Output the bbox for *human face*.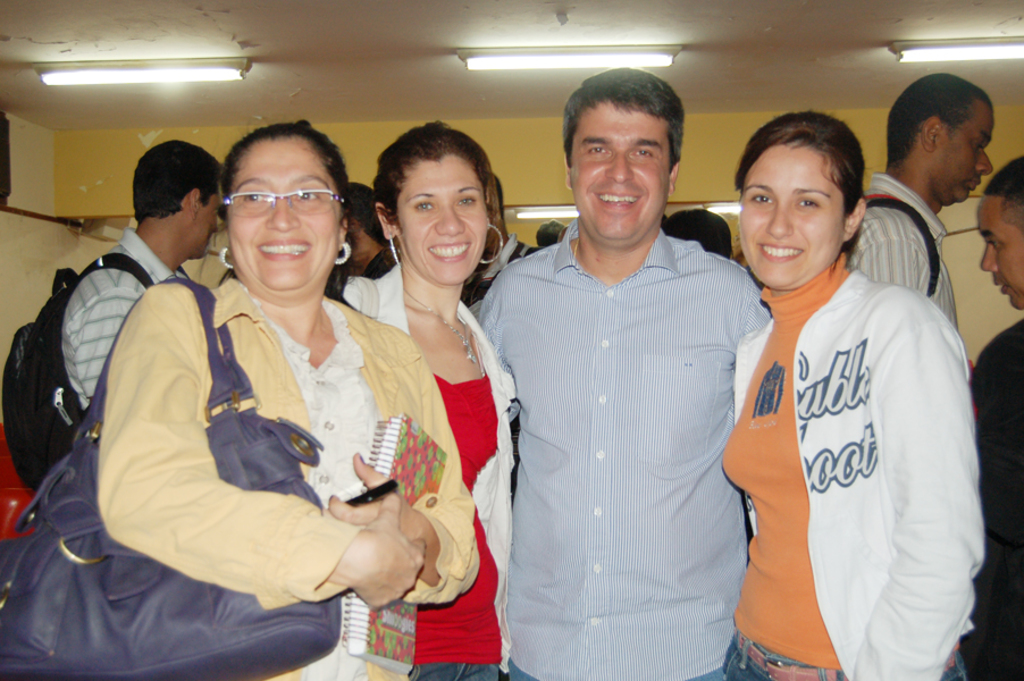
detection(571, 104, 671, 239).
